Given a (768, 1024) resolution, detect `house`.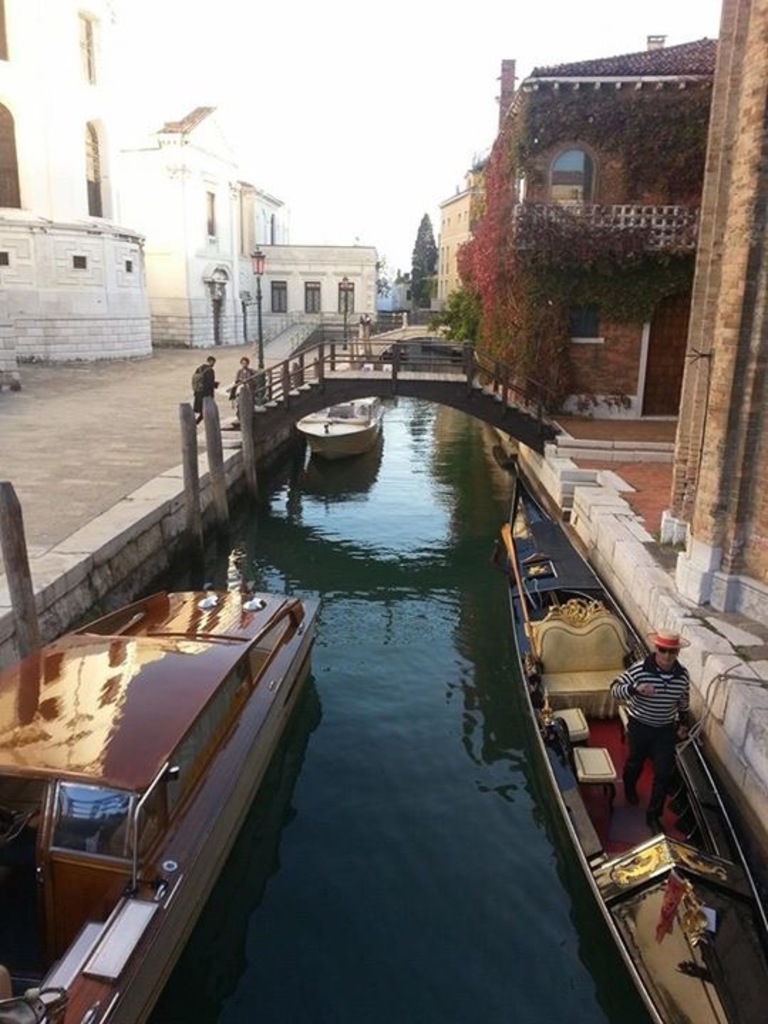
374/65/730/425.
